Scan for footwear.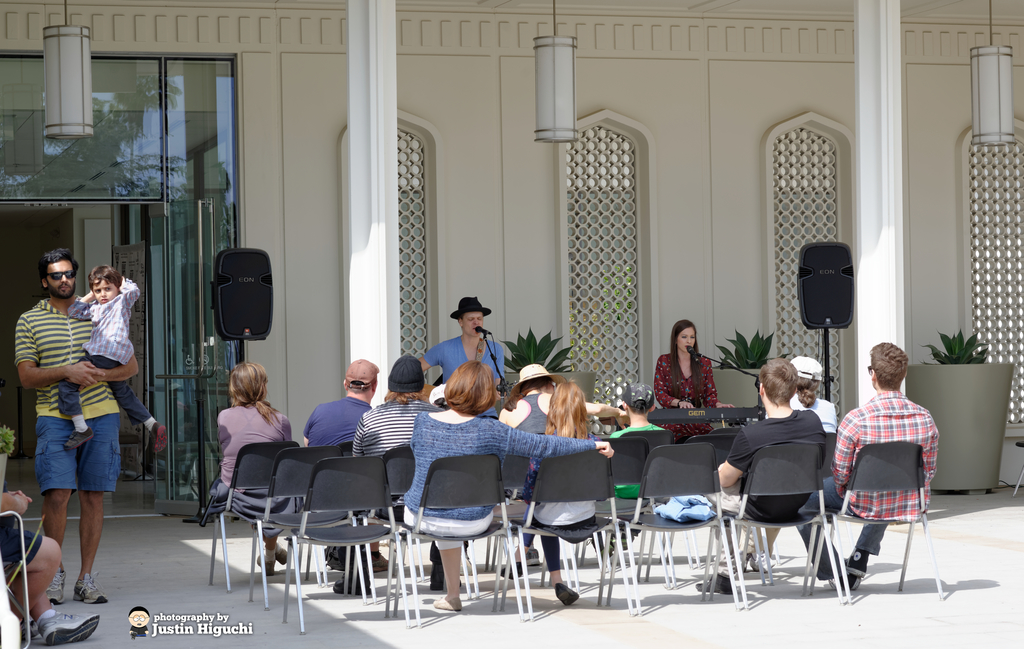
Scan result: (left=497, top=562, right=524, bottom=581).
